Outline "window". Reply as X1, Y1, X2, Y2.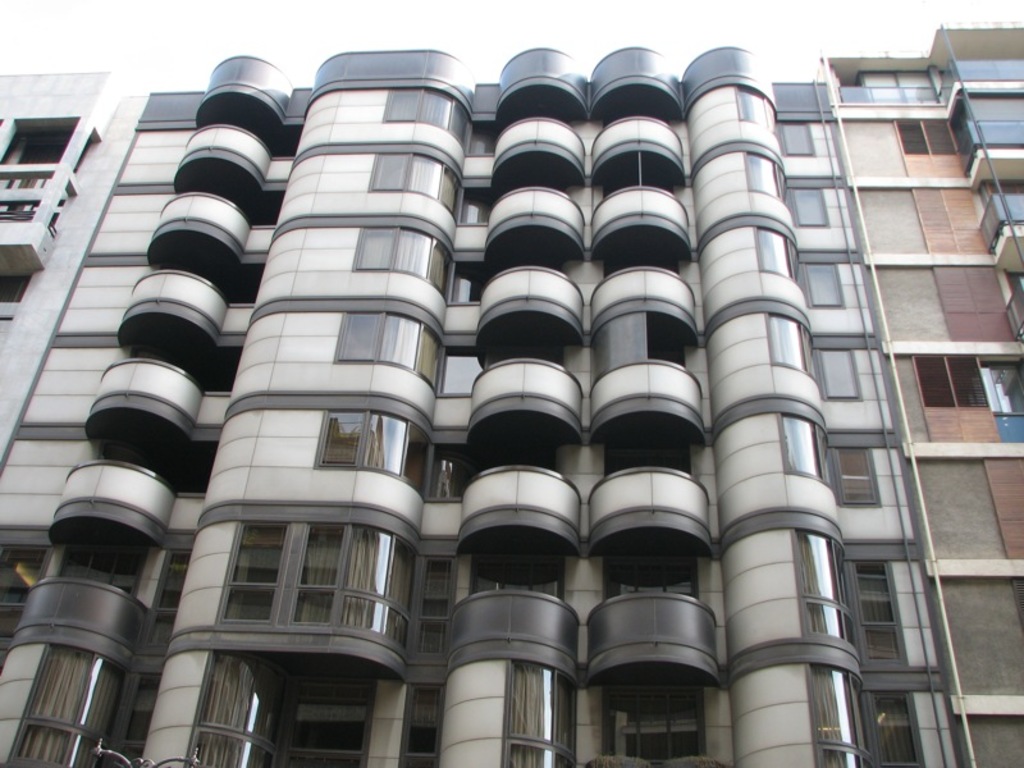
499, 660, 577, 765.
